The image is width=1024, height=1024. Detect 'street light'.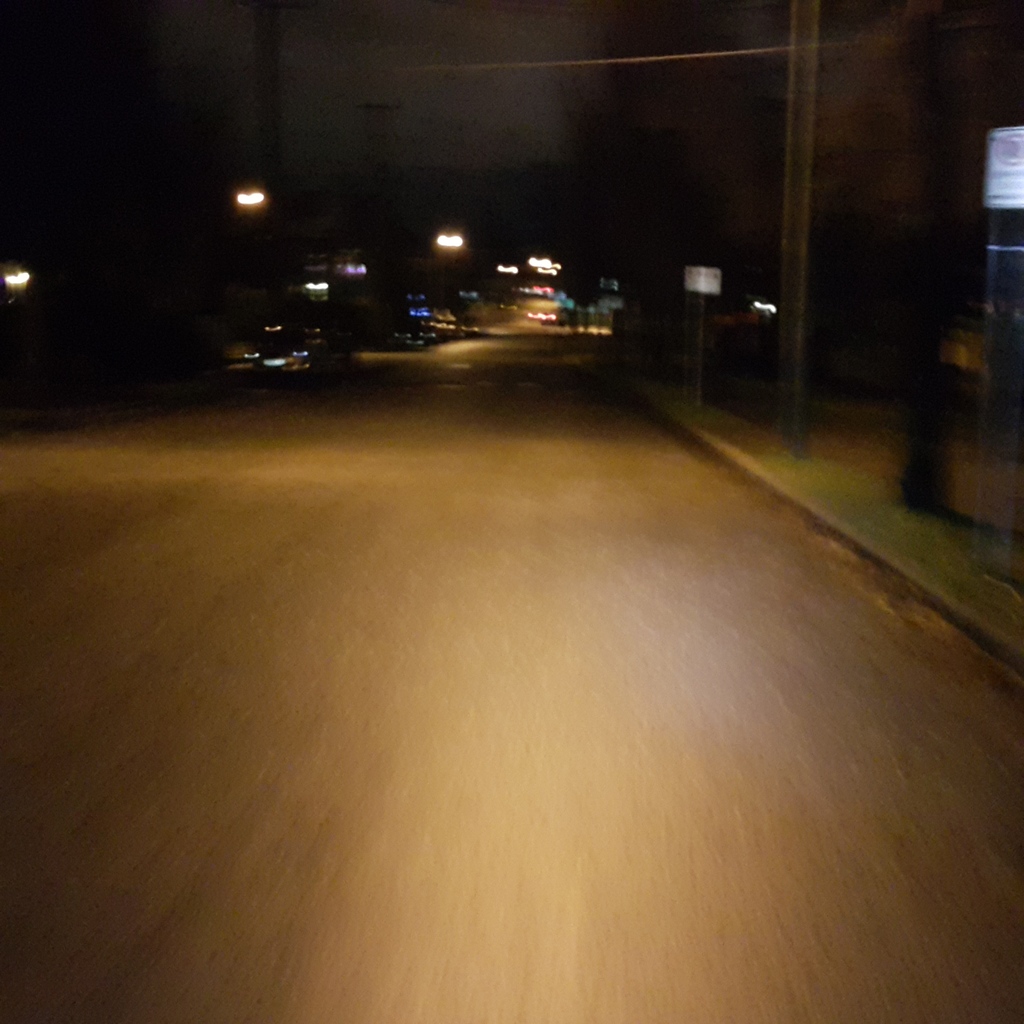
Detection: 236:180:272:214.
